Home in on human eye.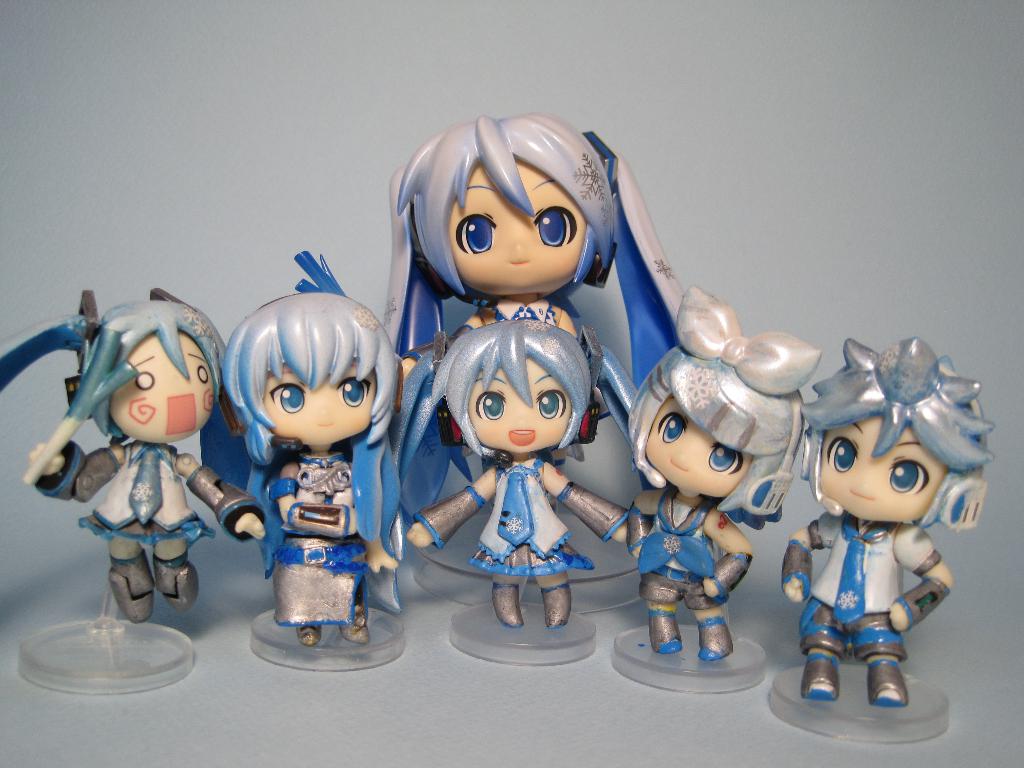
Homed in at BBox(338, 377, 369, 406).
